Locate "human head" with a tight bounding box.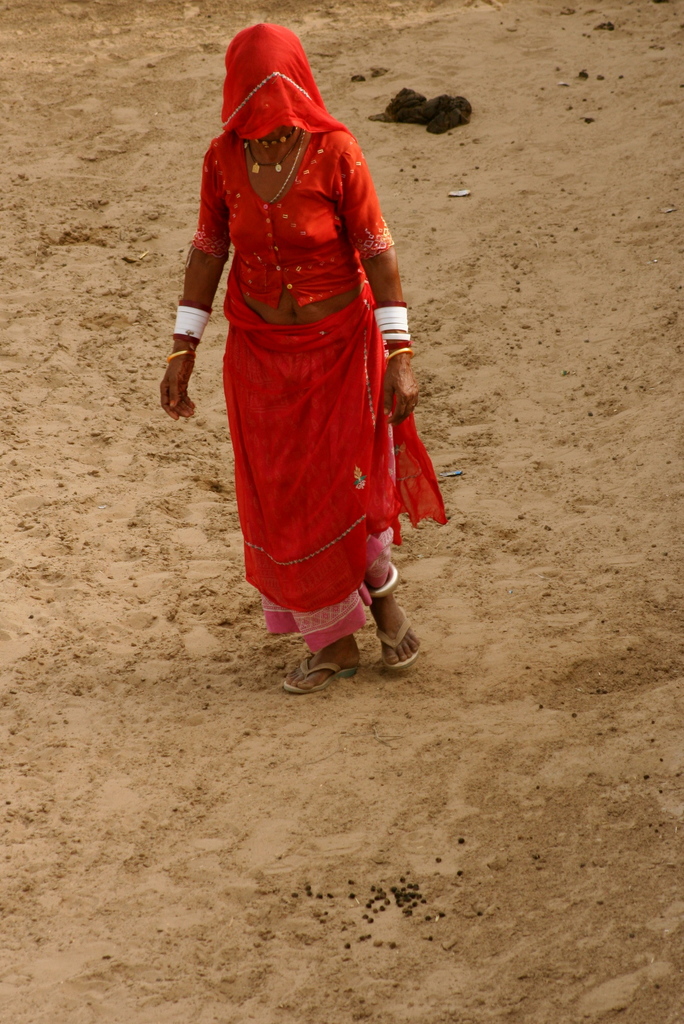
x1=221, y1=35, x2=334, y2=131.
